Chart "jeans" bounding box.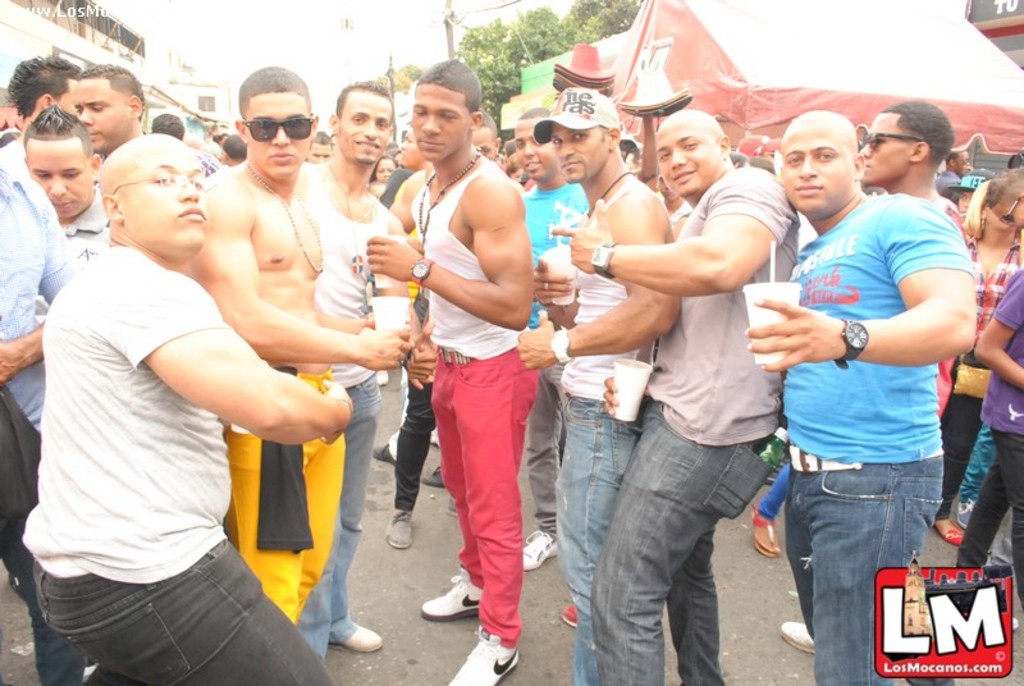
Charted: Rect(20, 544, 342, 685).
